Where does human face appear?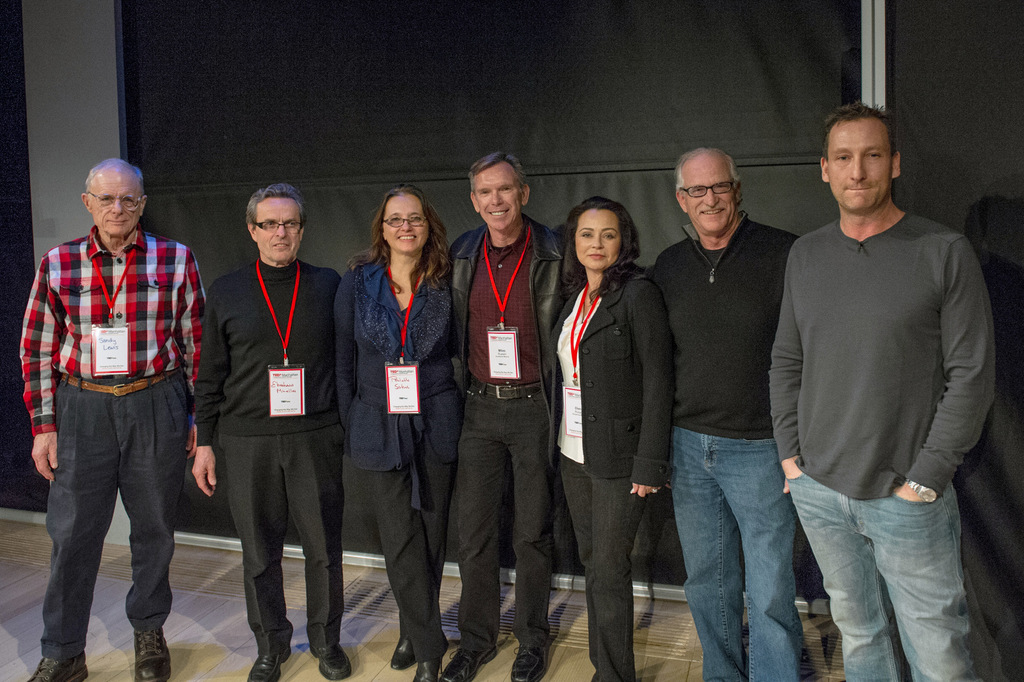
Appears at x1=689 y1=156 x2=735 y2=235.
